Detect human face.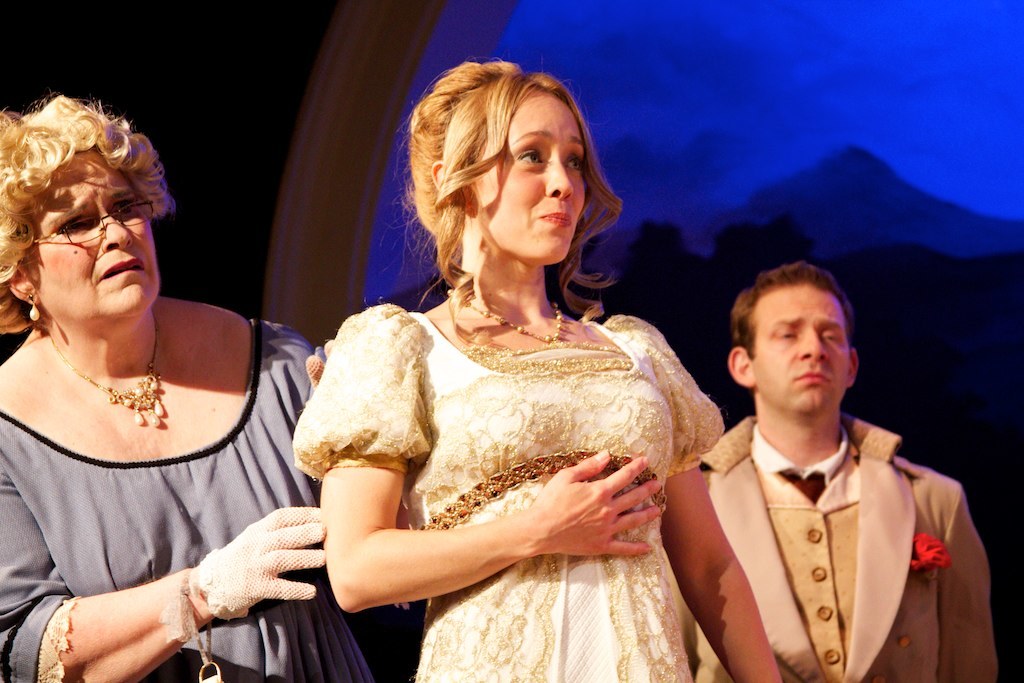
Detected at box=[745, 283, 852, 413].
